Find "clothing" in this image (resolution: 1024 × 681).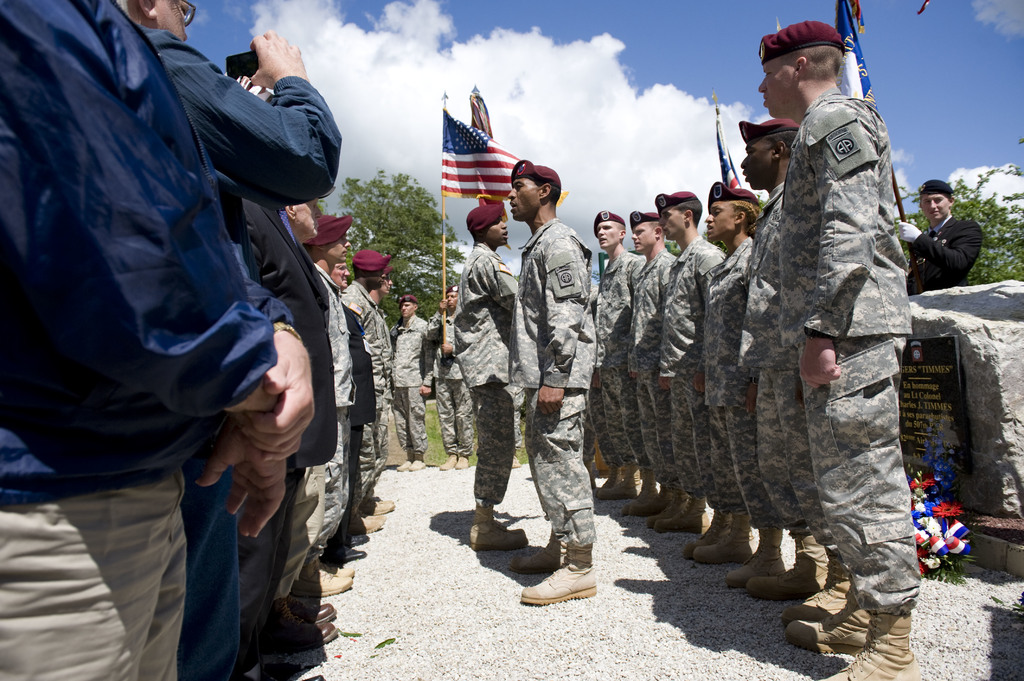
select_region(623, 238, 675, 476).
